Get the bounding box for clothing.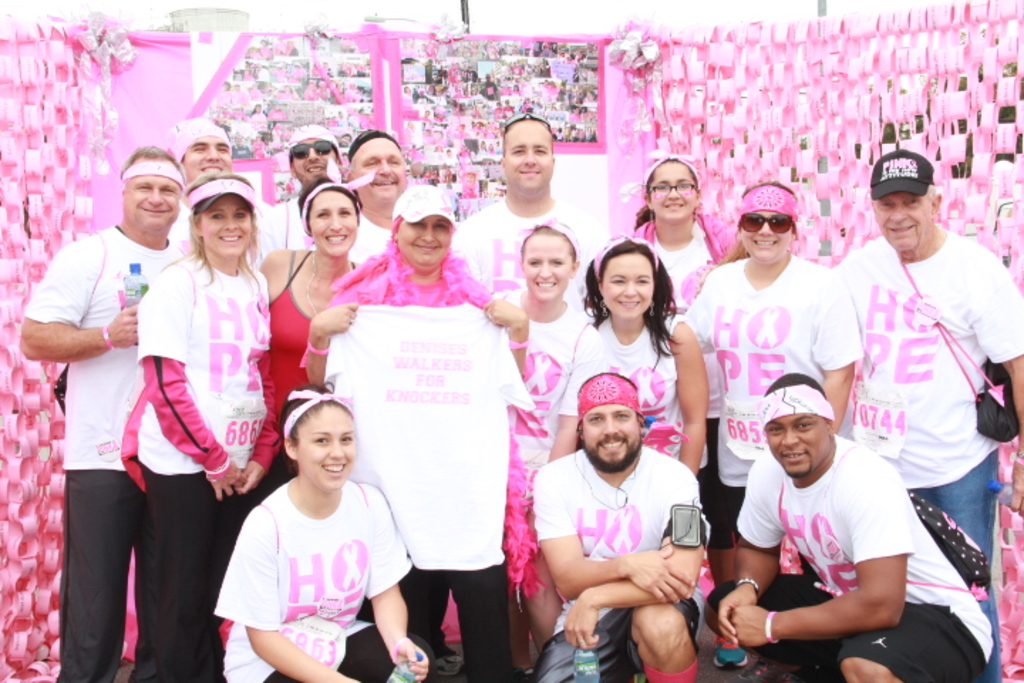
{"x1": 320, "y1": 243, "x2": 506, "y2": 682}.
